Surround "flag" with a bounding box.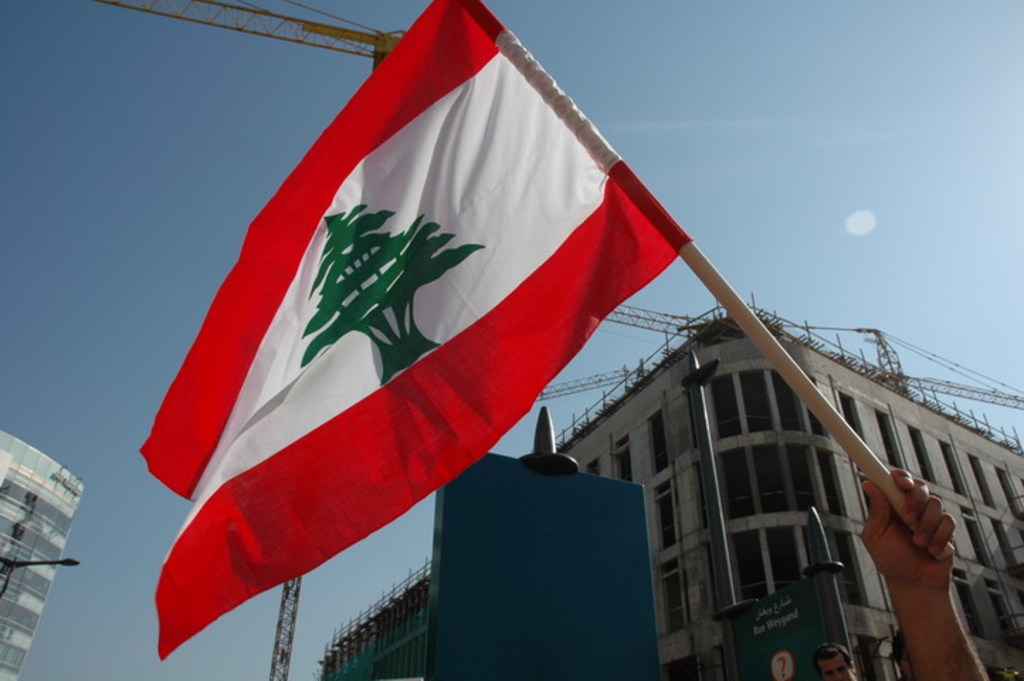
l=135, t=0, r=696, b=665.
